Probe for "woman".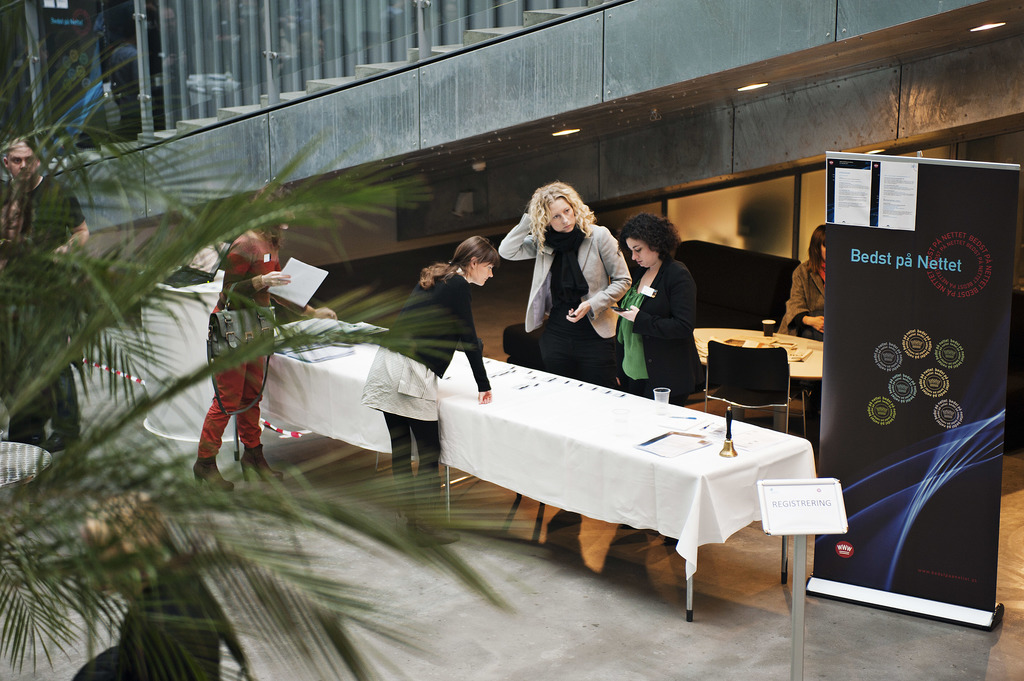
Probe result: 777,221,824,342.
